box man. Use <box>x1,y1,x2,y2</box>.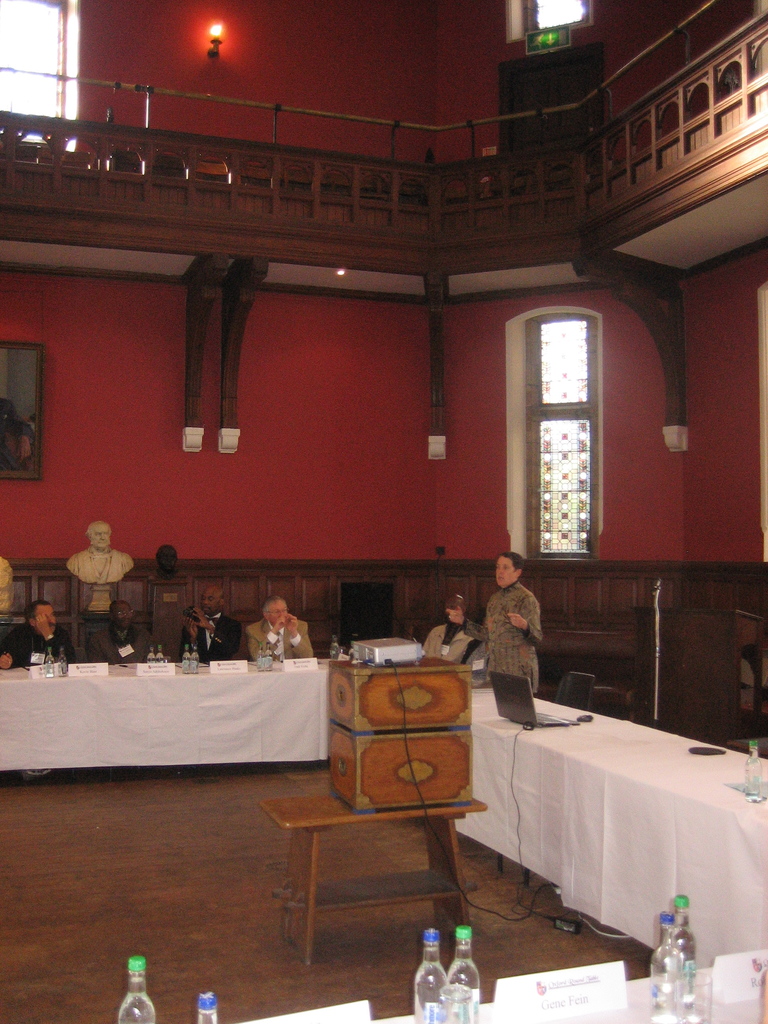
<box>184,588,250,664</box>.
